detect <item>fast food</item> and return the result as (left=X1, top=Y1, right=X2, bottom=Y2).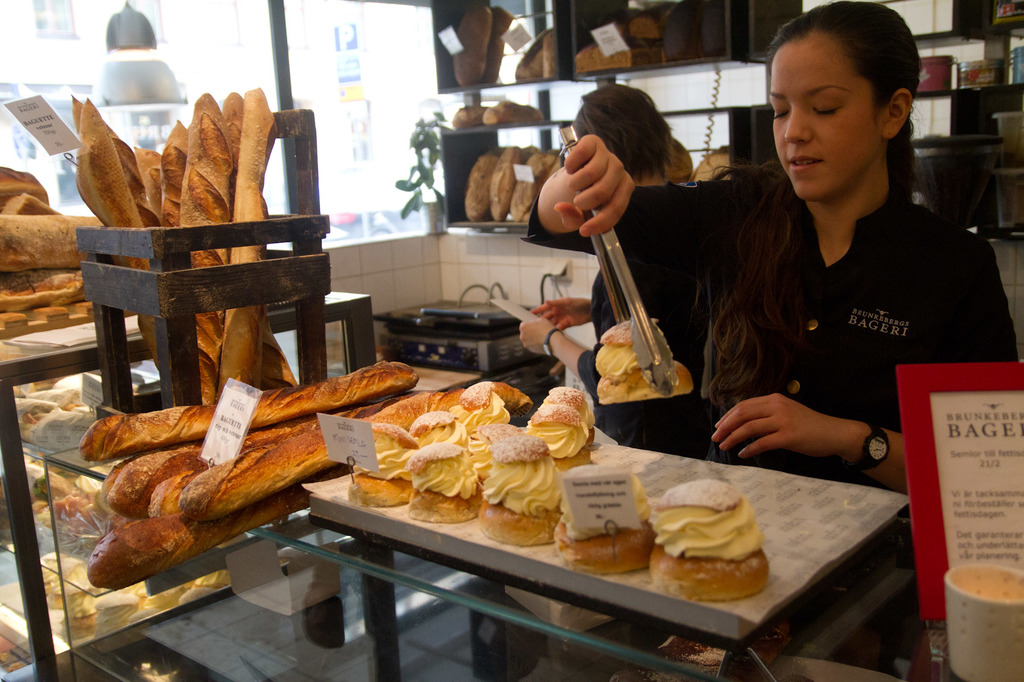
(left=0, top=189, right=67, bottom=217).
